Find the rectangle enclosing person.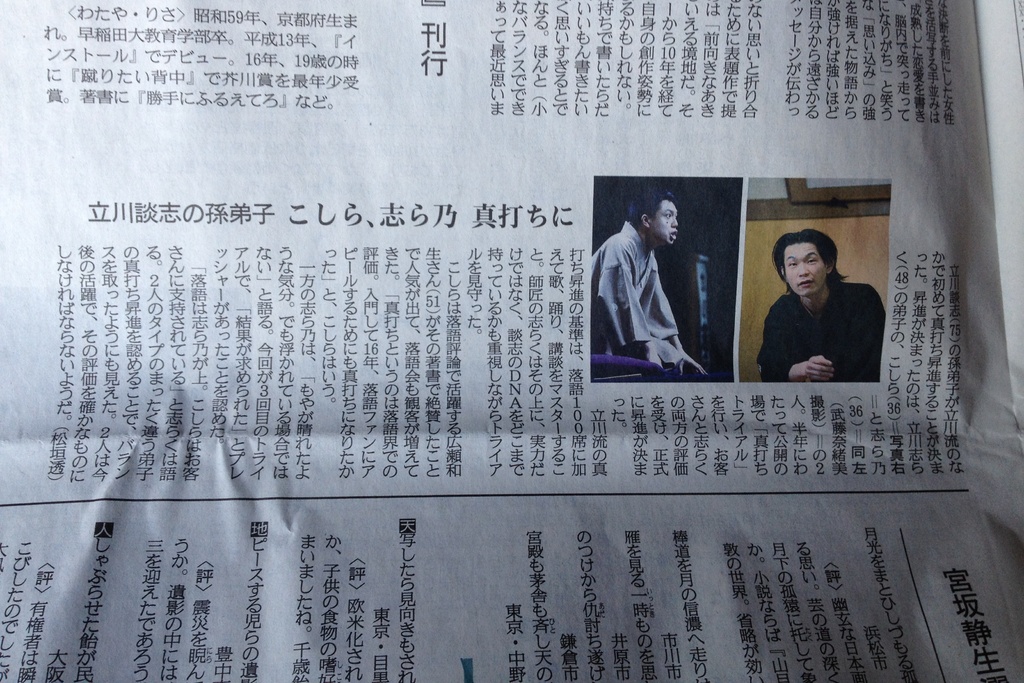
(764,235,889,382).
